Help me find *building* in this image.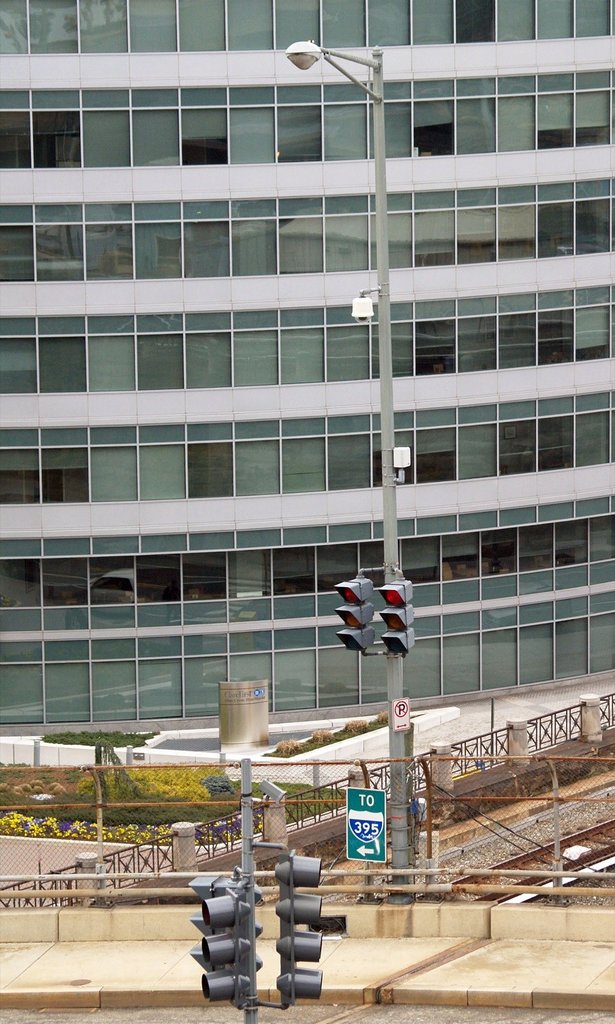
Found it: 0,0,614,755.
